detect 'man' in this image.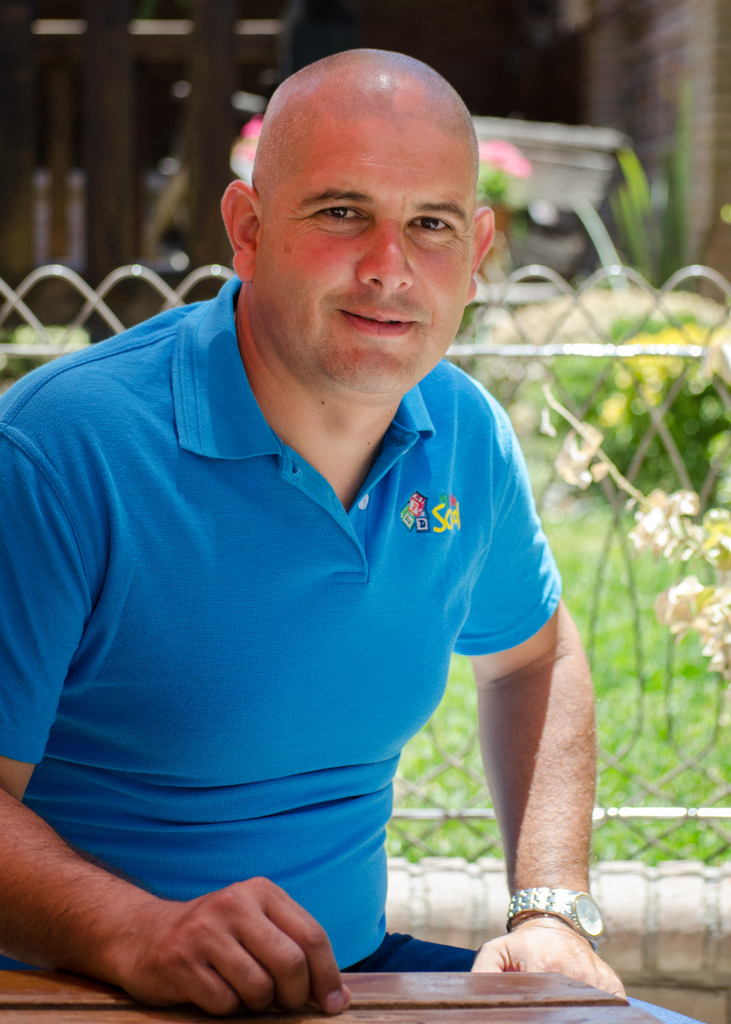
Detection: rect(5, 45, 627, 1023).
